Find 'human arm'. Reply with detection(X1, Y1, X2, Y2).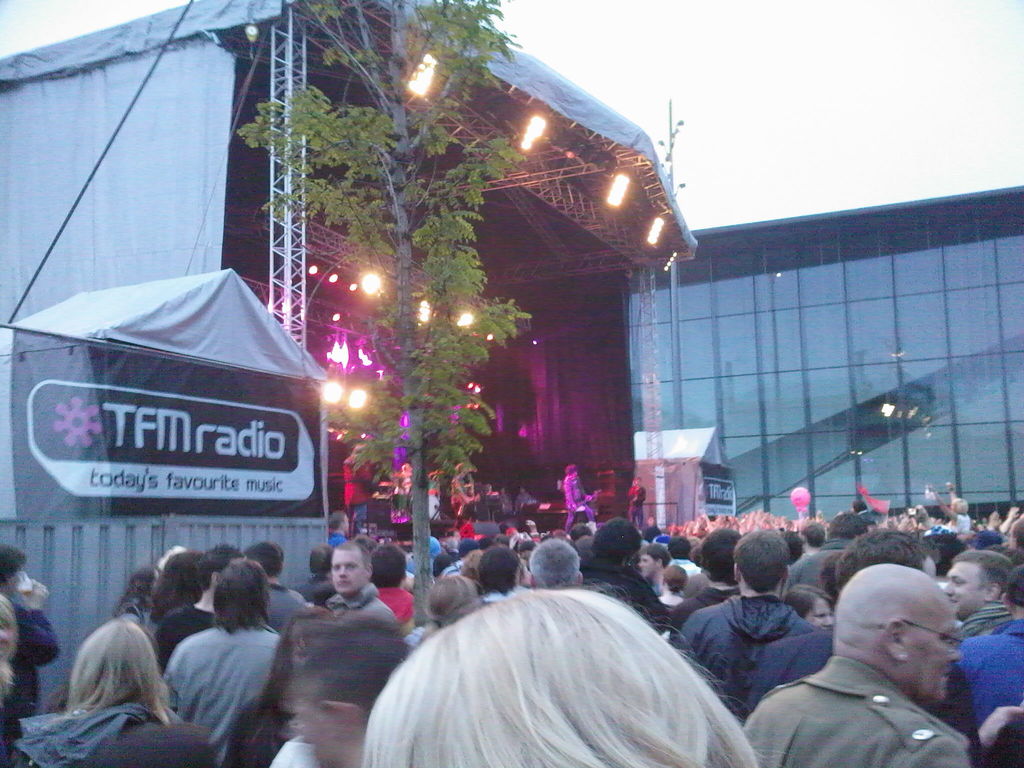
detection(527, 518, 533, 547).
